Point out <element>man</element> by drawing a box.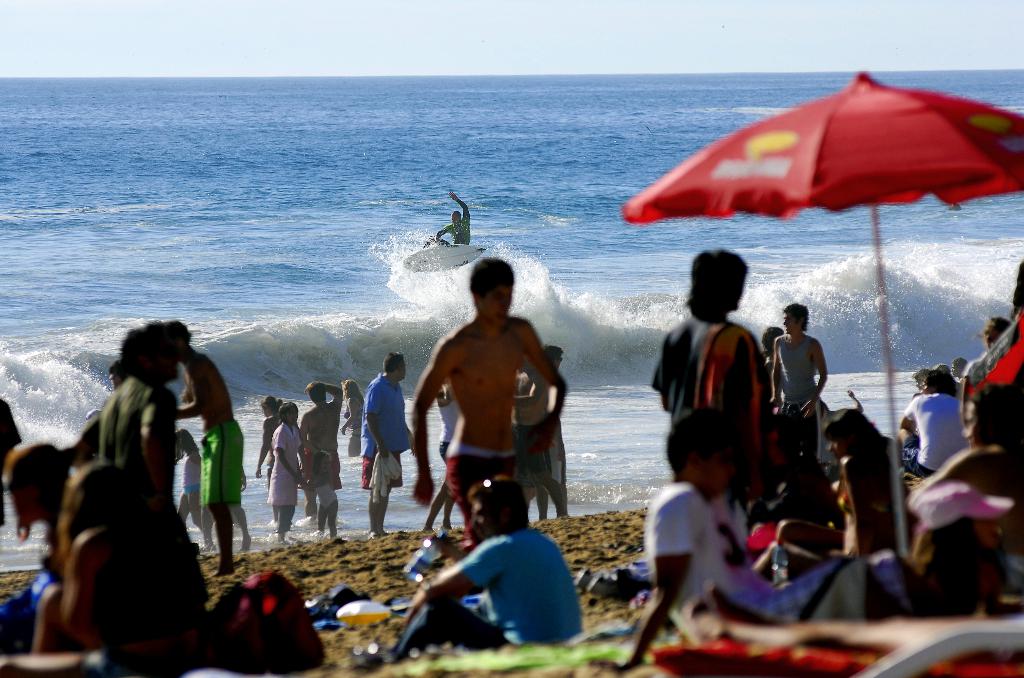
region(157, 319, 243, 574).
